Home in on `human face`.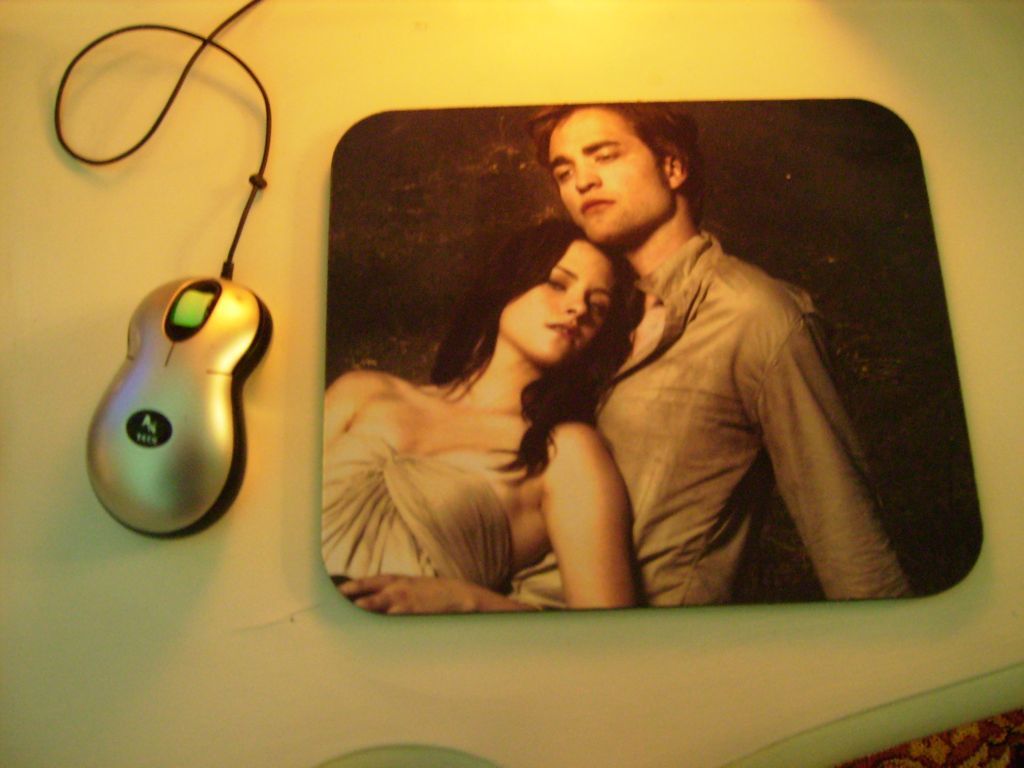
Homed in at l=548, t=106, r=676, b=249.
